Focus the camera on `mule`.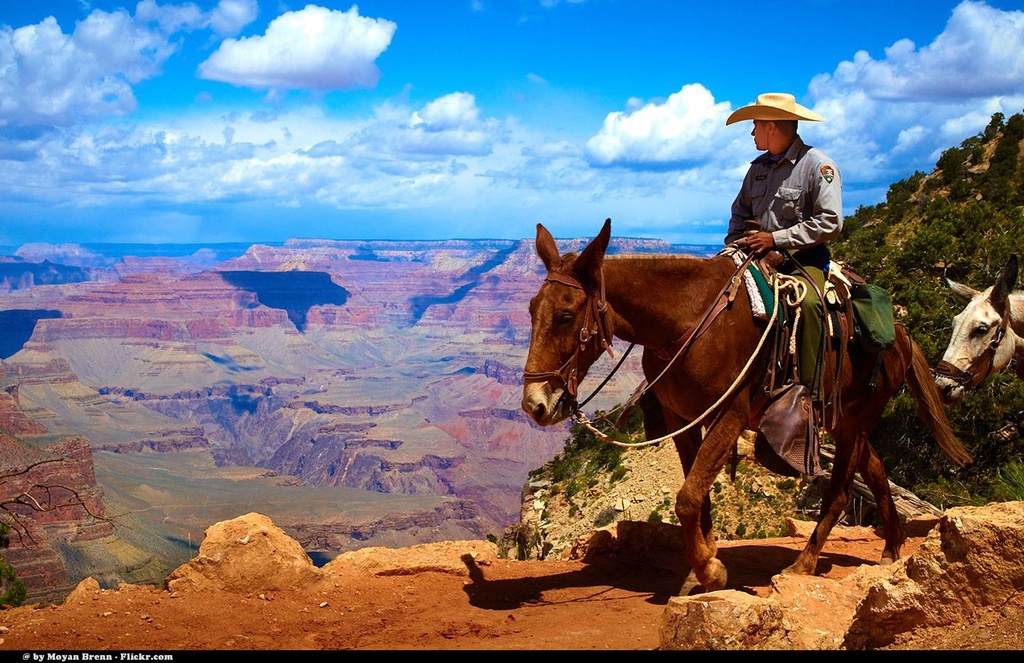
Focus region: crop(936, 254, 1023, 405).
